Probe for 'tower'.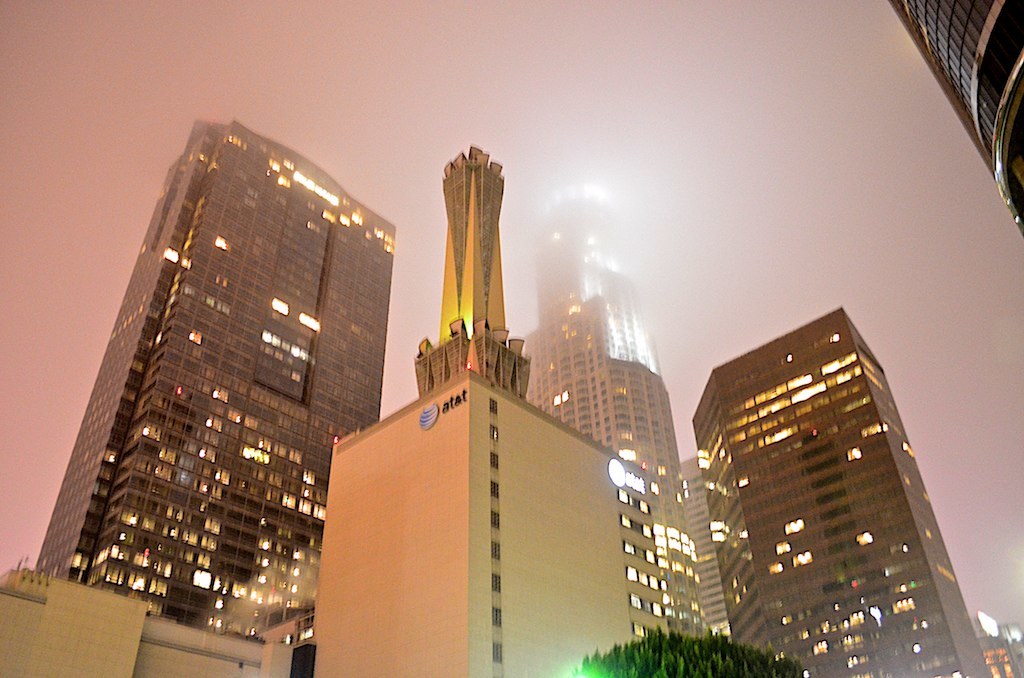
Probe result: (31, 108, 456, 677).
